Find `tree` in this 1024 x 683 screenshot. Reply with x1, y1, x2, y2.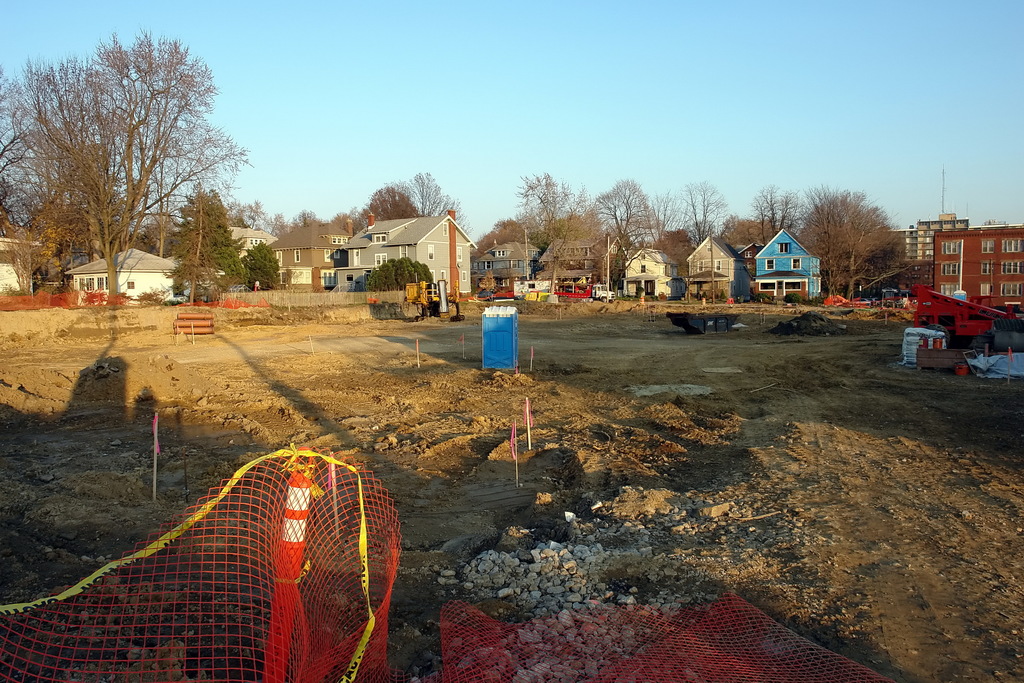
569, 169, 666, 276.
